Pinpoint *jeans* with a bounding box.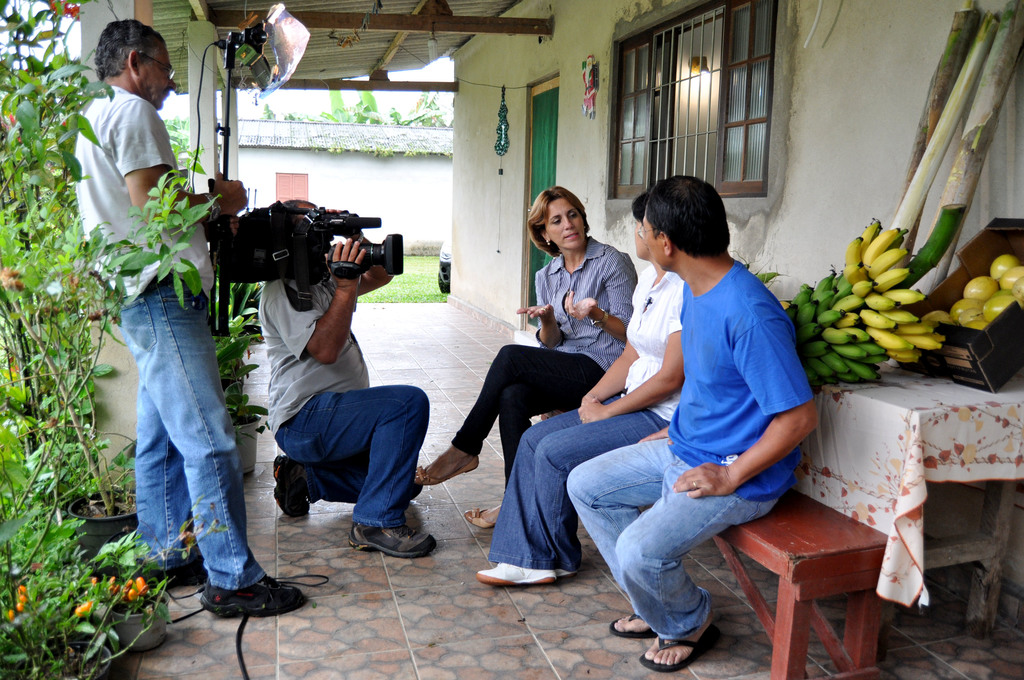
x1=106 y1=271 x2=269 y2=629.
